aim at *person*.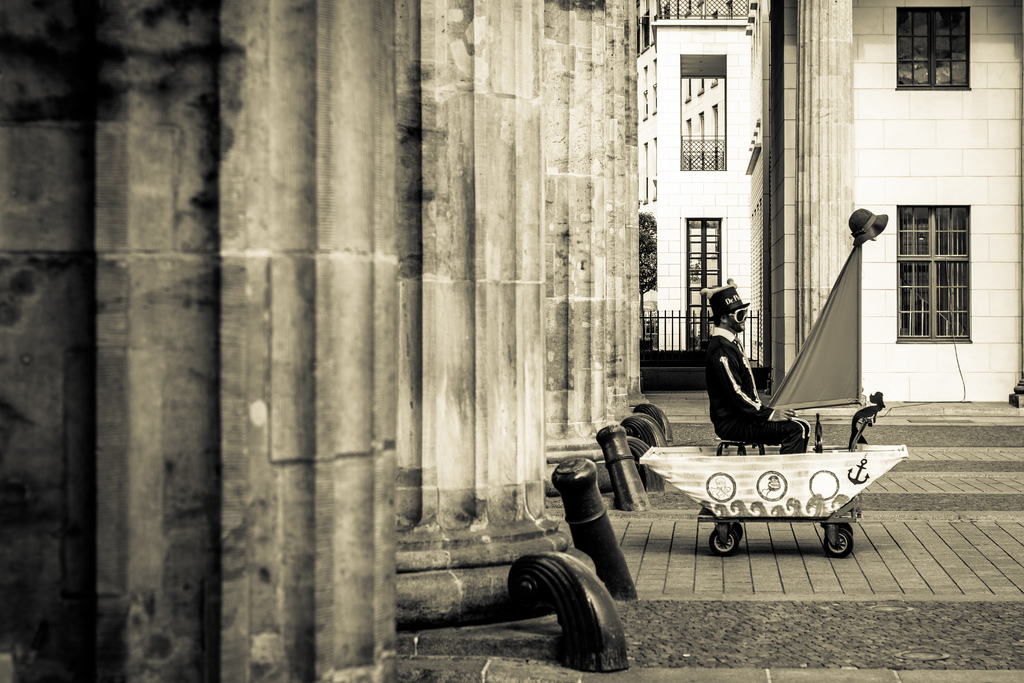
Aimed at [711,282,800,477].
